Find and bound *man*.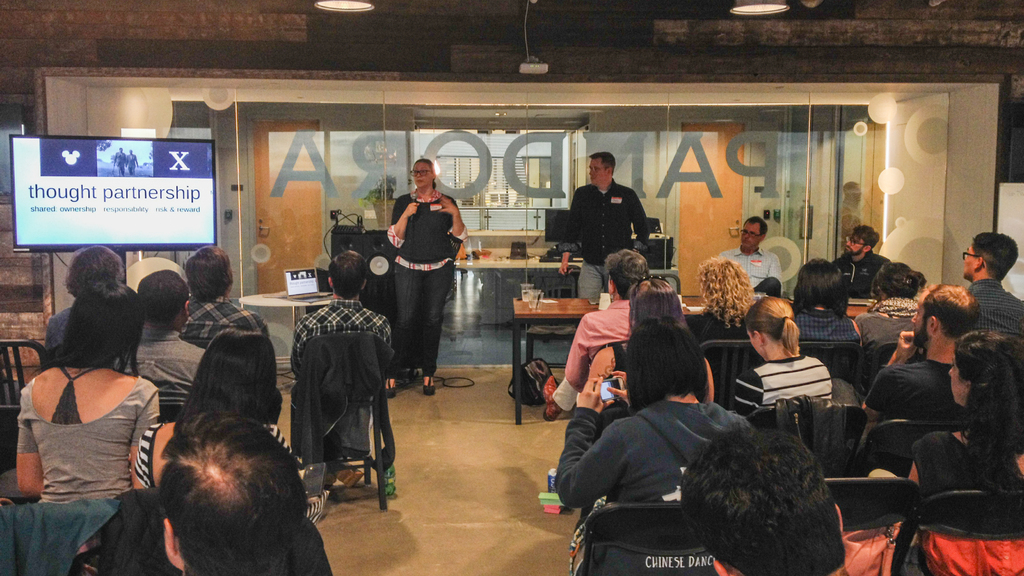
Bound: <bbox>706, 221, 783, 307</bbox>.
